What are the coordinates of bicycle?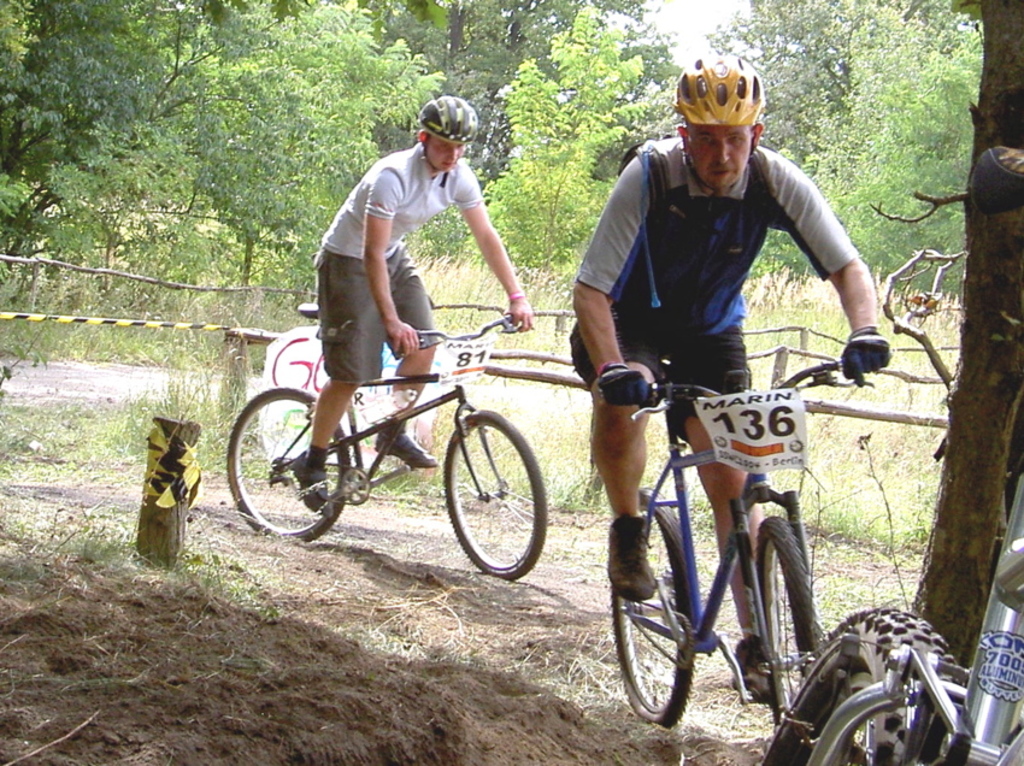
[x1=225, y1=302, x2=548, y2=579].
